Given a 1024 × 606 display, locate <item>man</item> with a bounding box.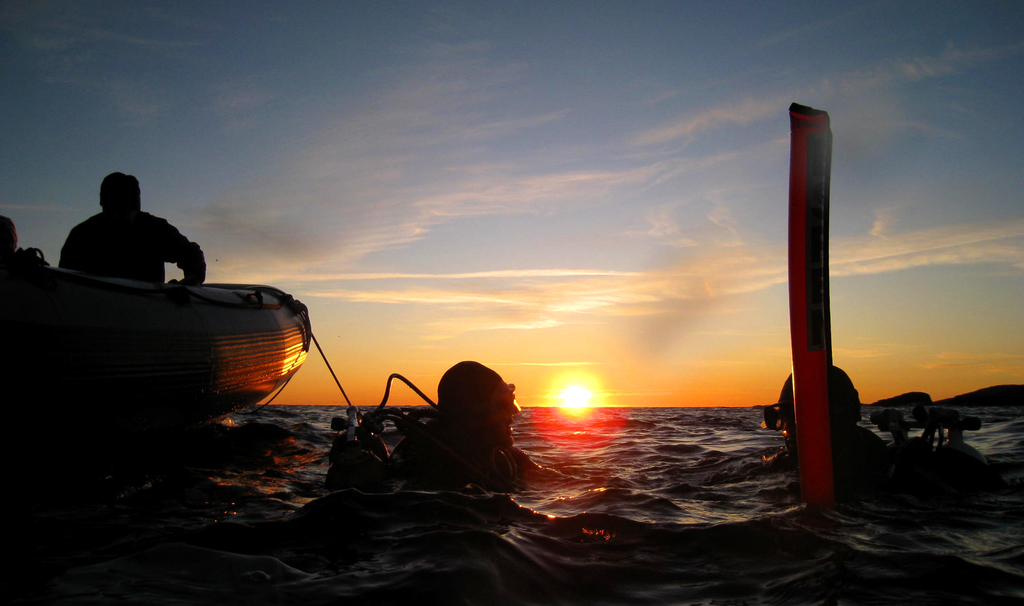
Located: <region>387, 359, 575, 492</region>.
